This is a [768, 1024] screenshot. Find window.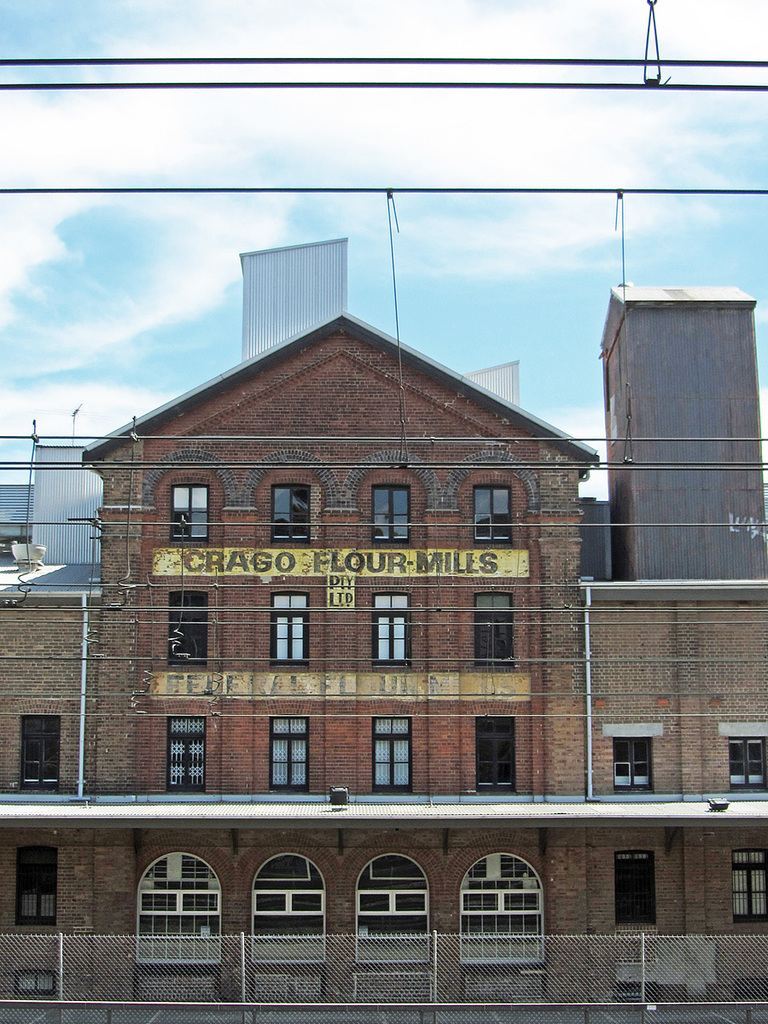
Bounding box: [168,594,212,660].
